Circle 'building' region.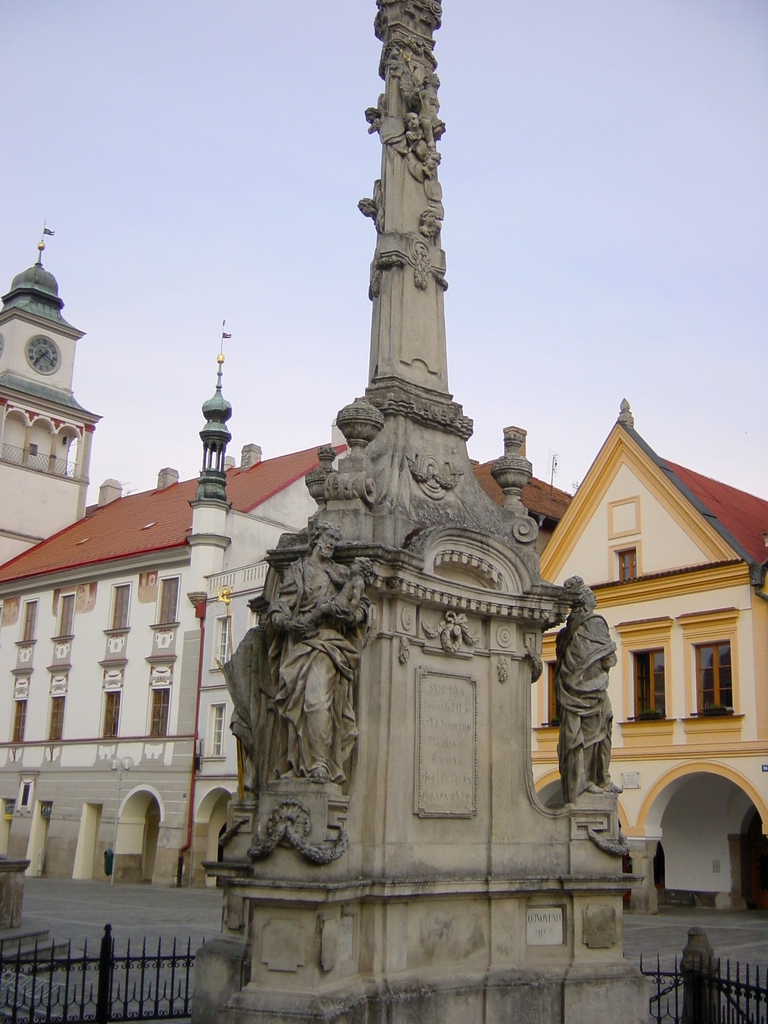
Region: (0,419,351,886).
